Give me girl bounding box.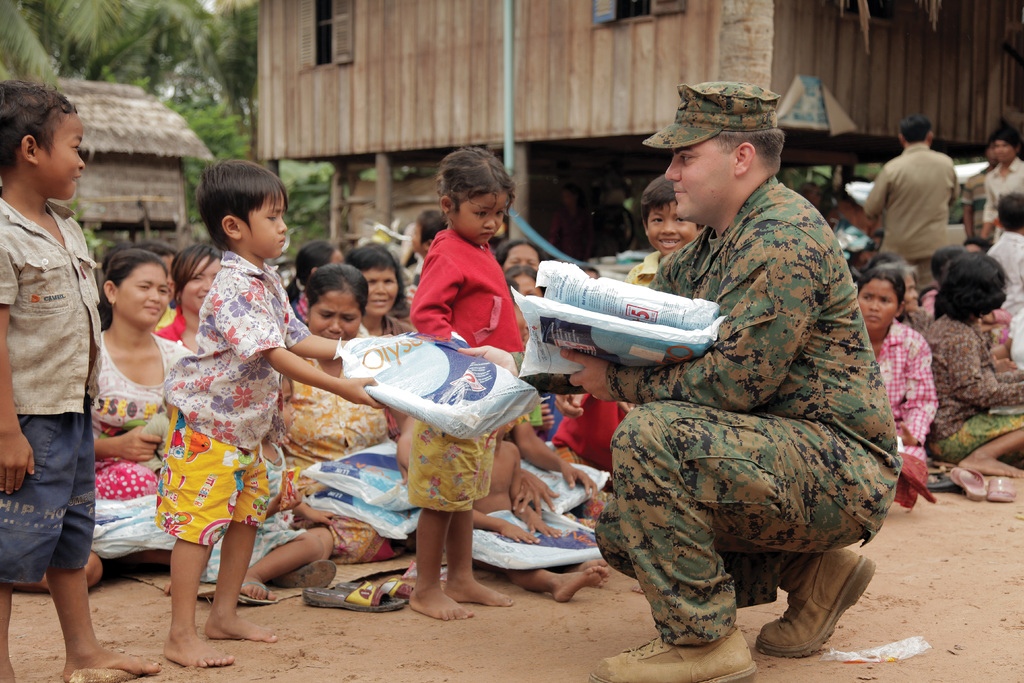
region(90, 250, 172, 590).
